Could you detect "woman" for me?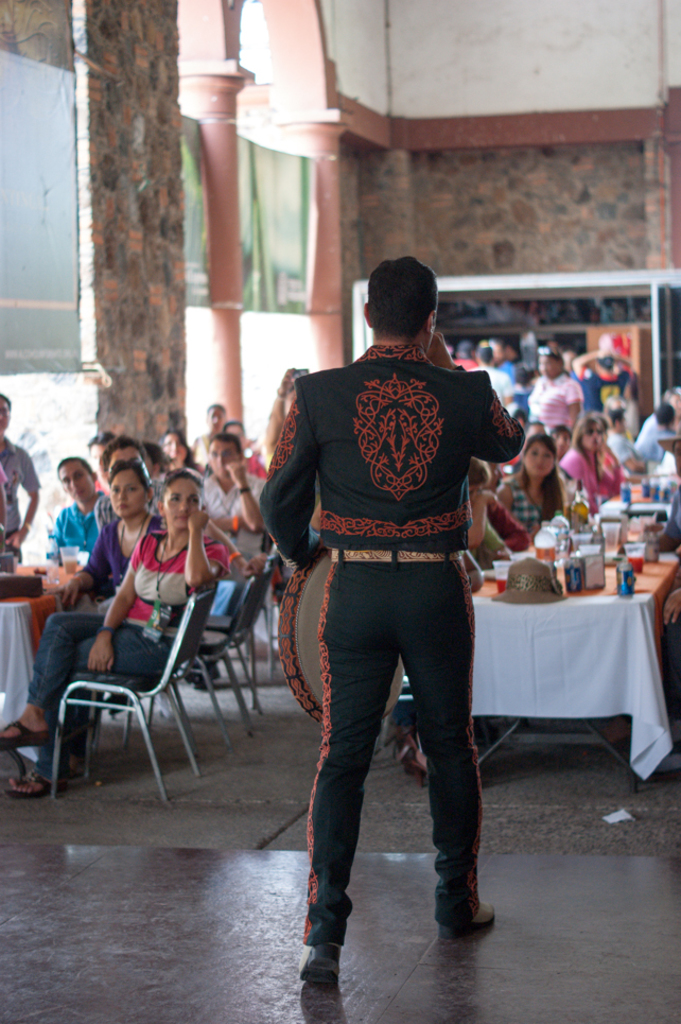
Detection result: {"x1": 85, "y1": 451, "x2": 159, "y2": 614}.
